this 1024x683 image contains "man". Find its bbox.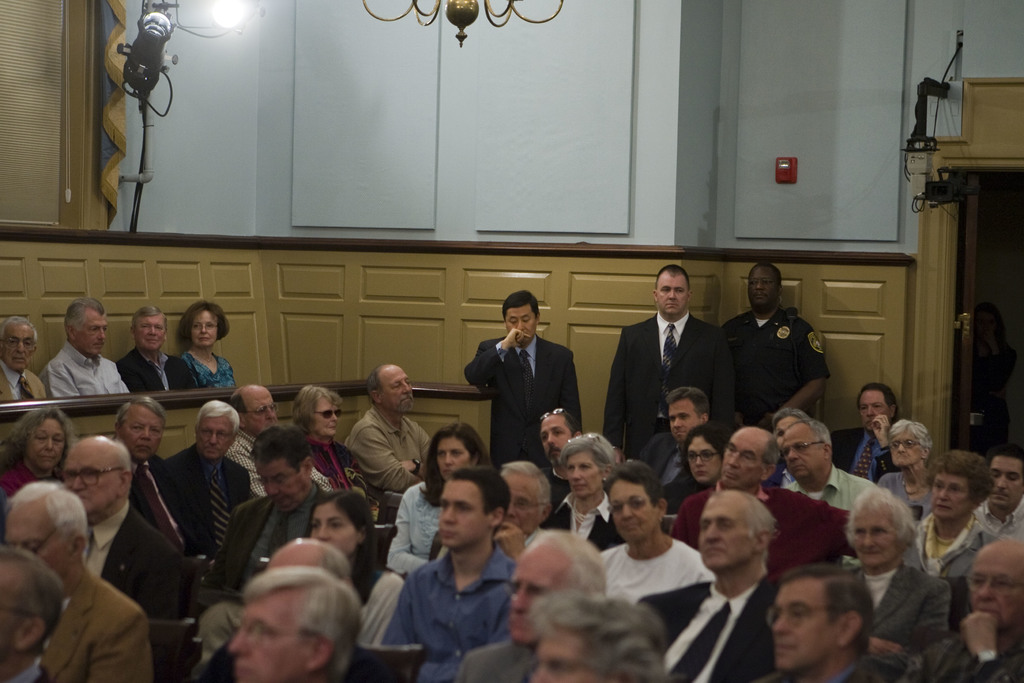
<region>246, 532, 355, 580</region>.
